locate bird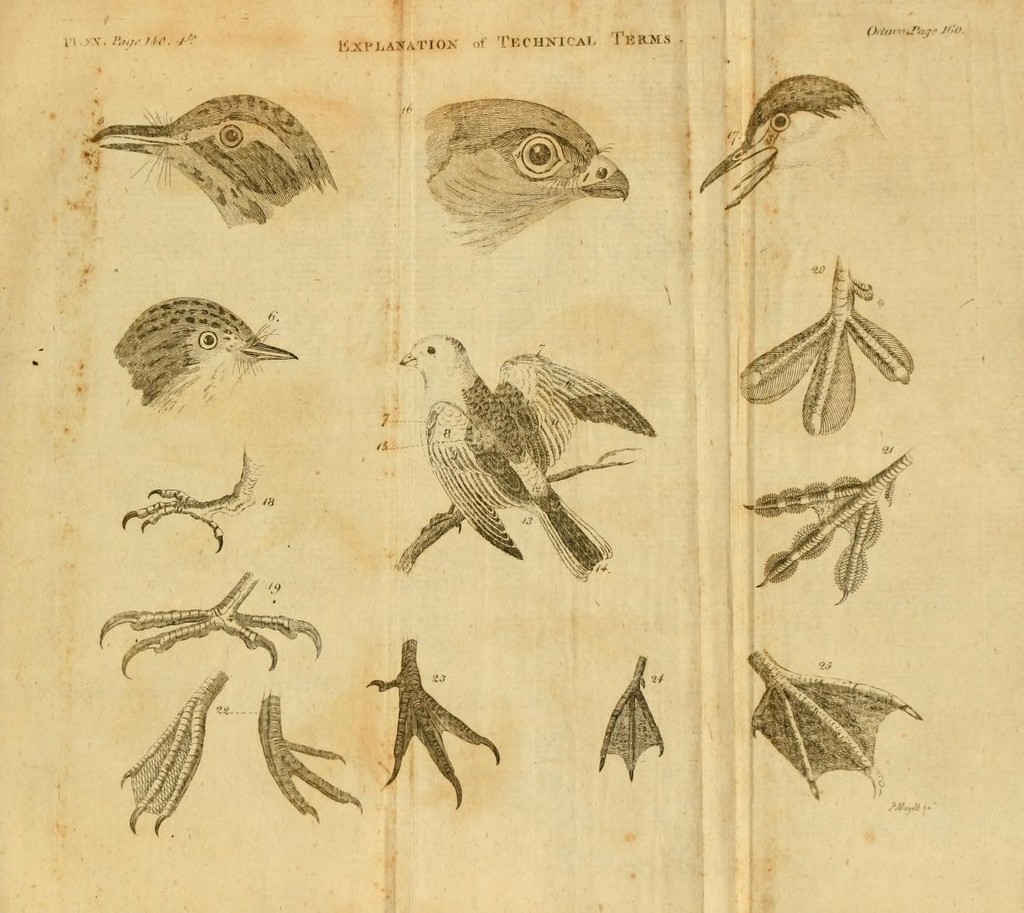
(706,74,884,214)
